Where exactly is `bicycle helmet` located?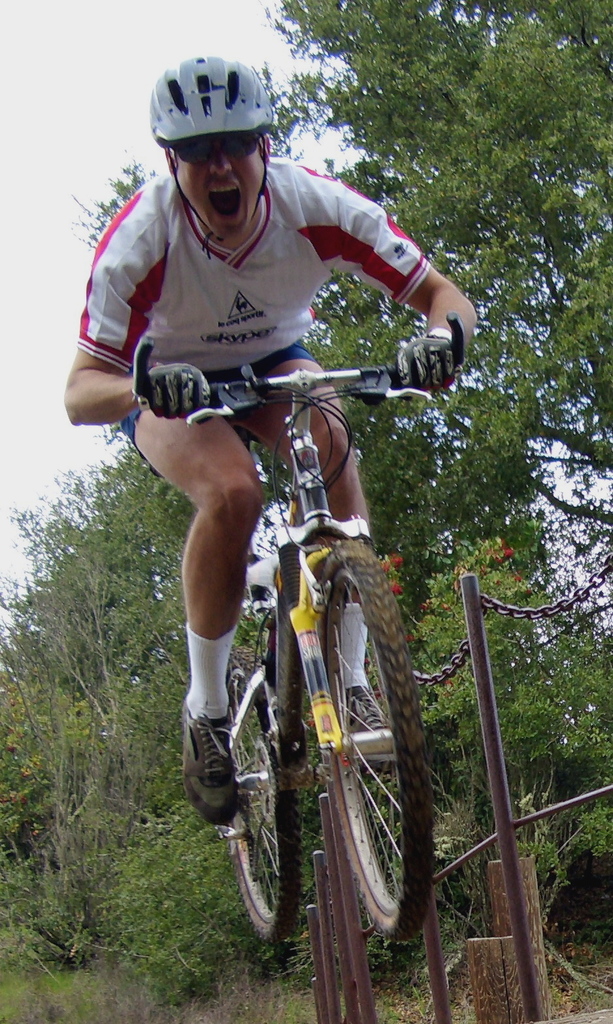
Its bounding box is 148 50 273 127.
